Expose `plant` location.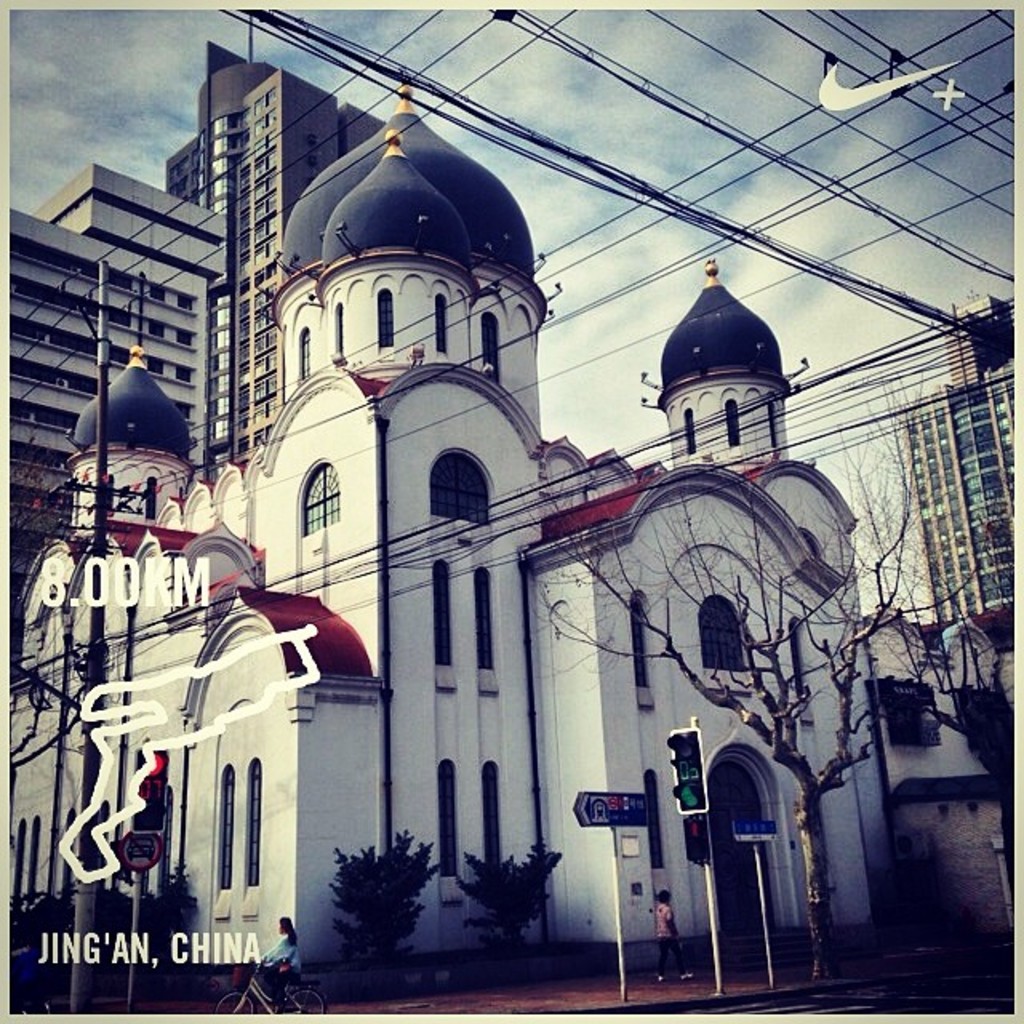
Exposed at [147,856,210,952].
